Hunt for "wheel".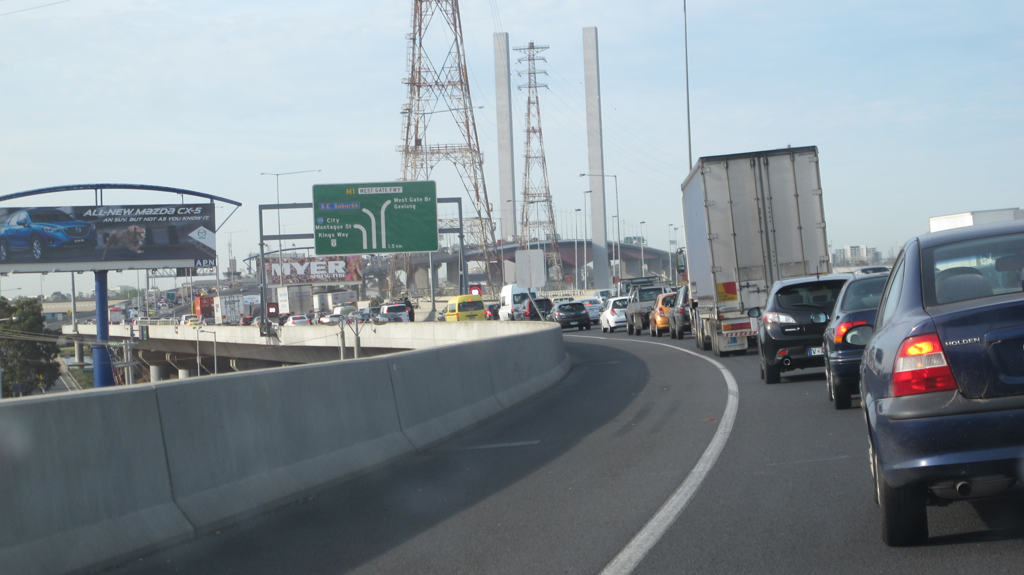
Hunted down at [left=824, top=368, right=832, bottom=398].
